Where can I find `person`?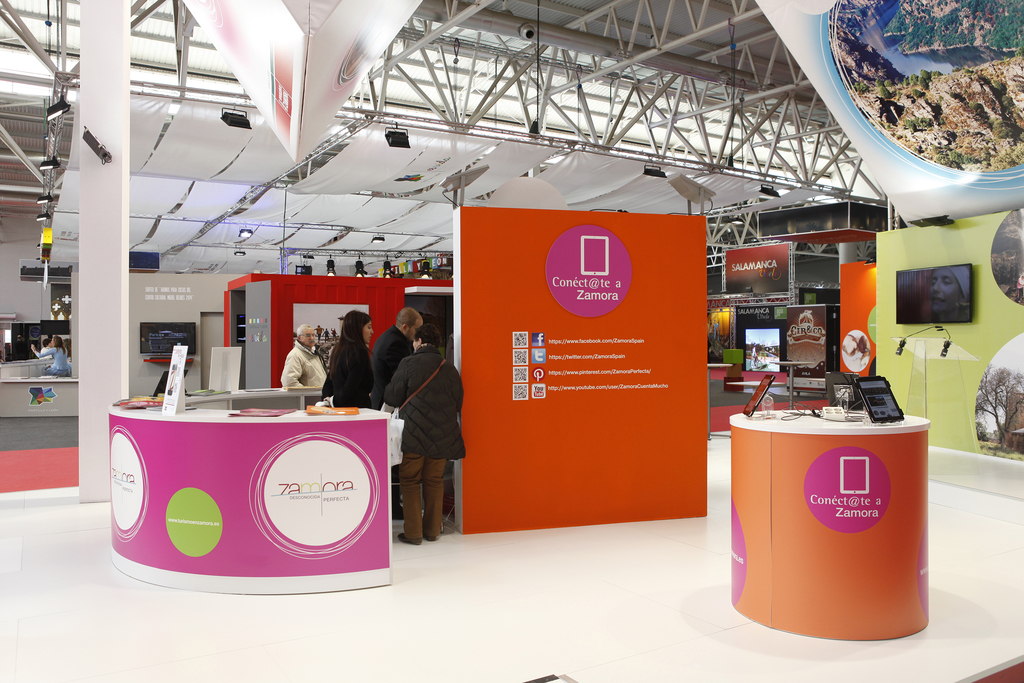
You can find it at [x1=280, y1=323, x2=326, y2=390].
